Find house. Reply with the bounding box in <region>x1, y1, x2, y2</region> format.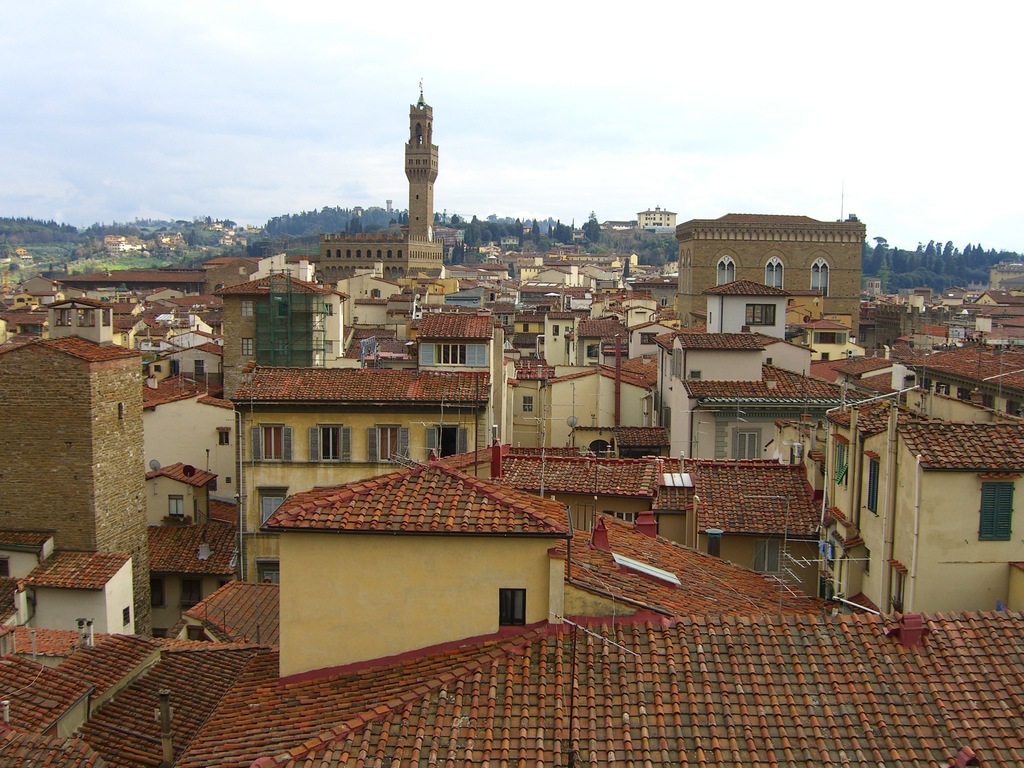
<region>8, 224, 1023, 767</region>.
